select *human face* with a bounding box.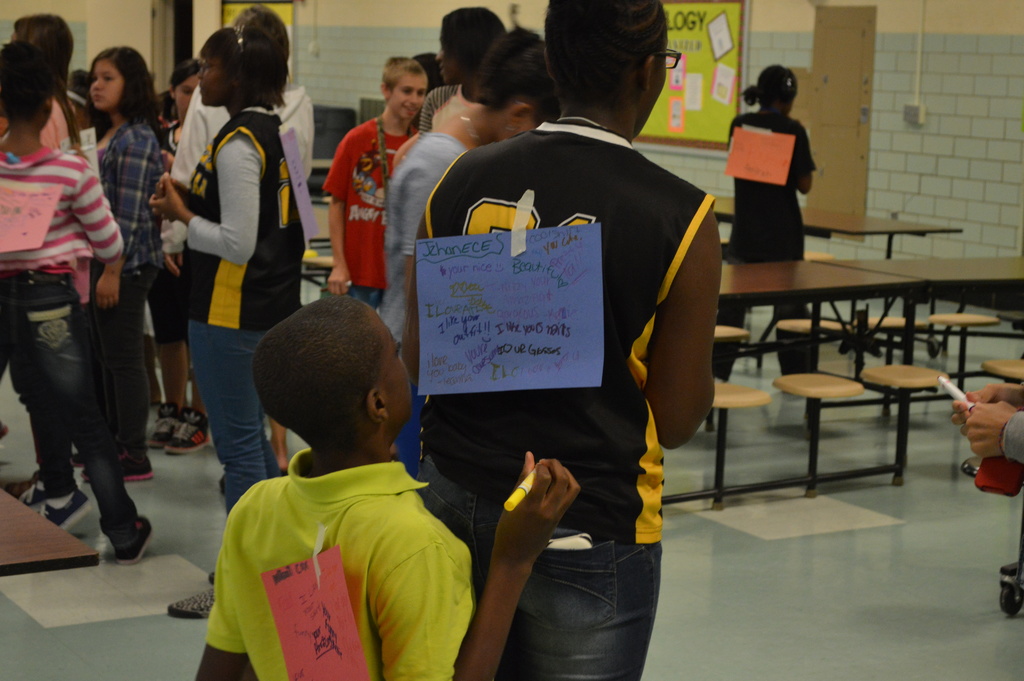
378 315 413 419.
